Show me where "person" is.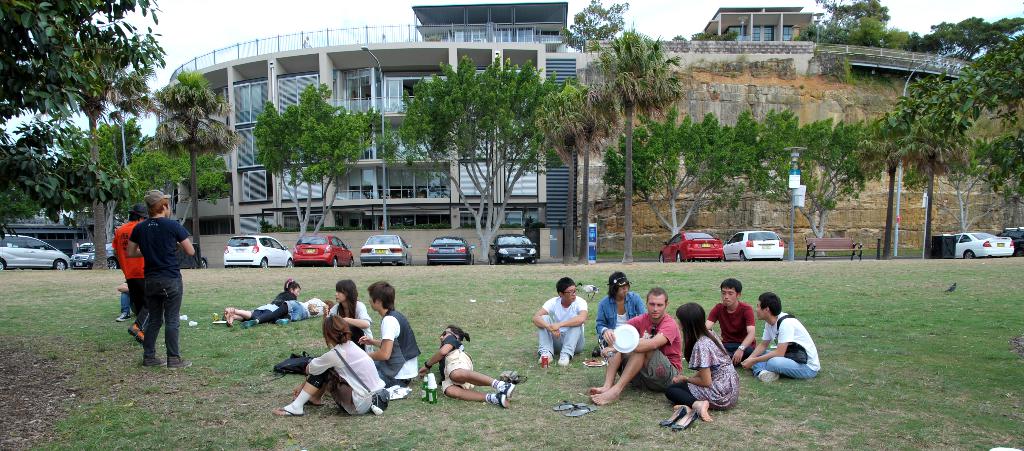
"person" is at [x1=227, y1=275, x2=307, y2=322].
